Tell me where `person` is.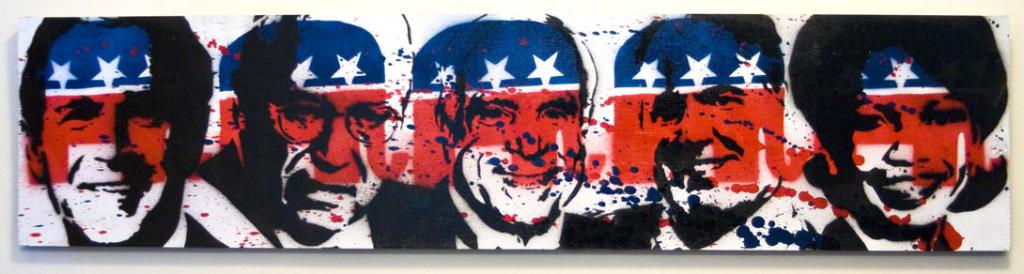
`person` is at crop(428, 20, 633, 248).
